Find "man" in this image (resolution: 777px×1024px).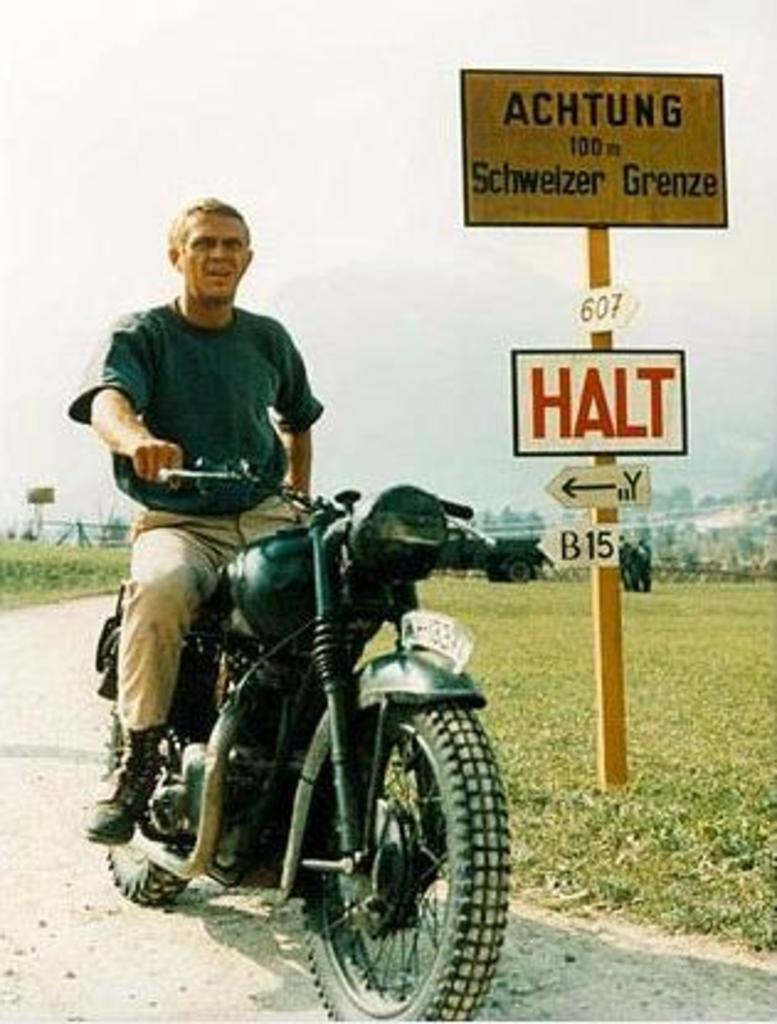
BBox(76, 195, 318, 846).
